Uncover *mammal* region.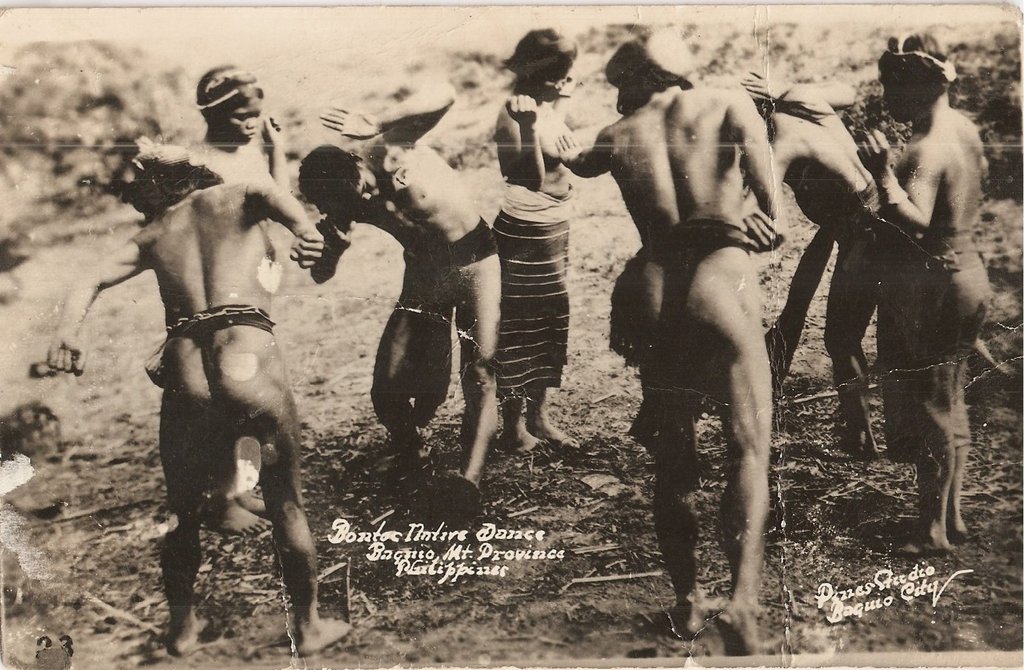
Uncovered: 295,75,505,521.
